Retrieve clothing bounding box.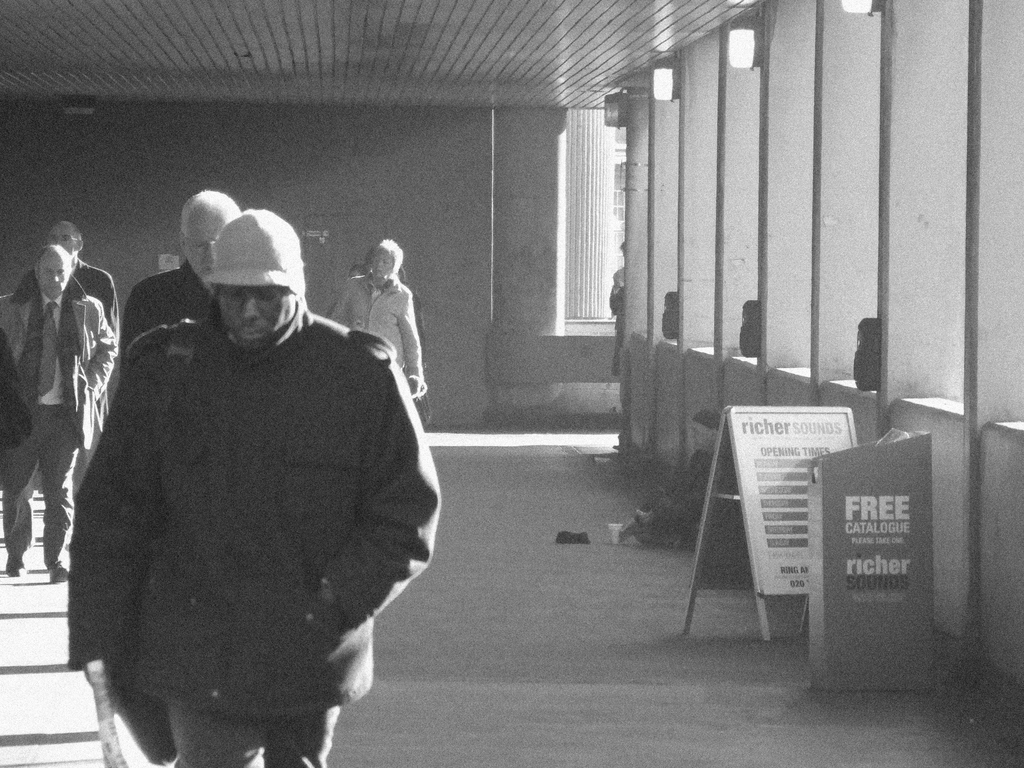
Bounding box: Rect(0, 273, 118, 566).
